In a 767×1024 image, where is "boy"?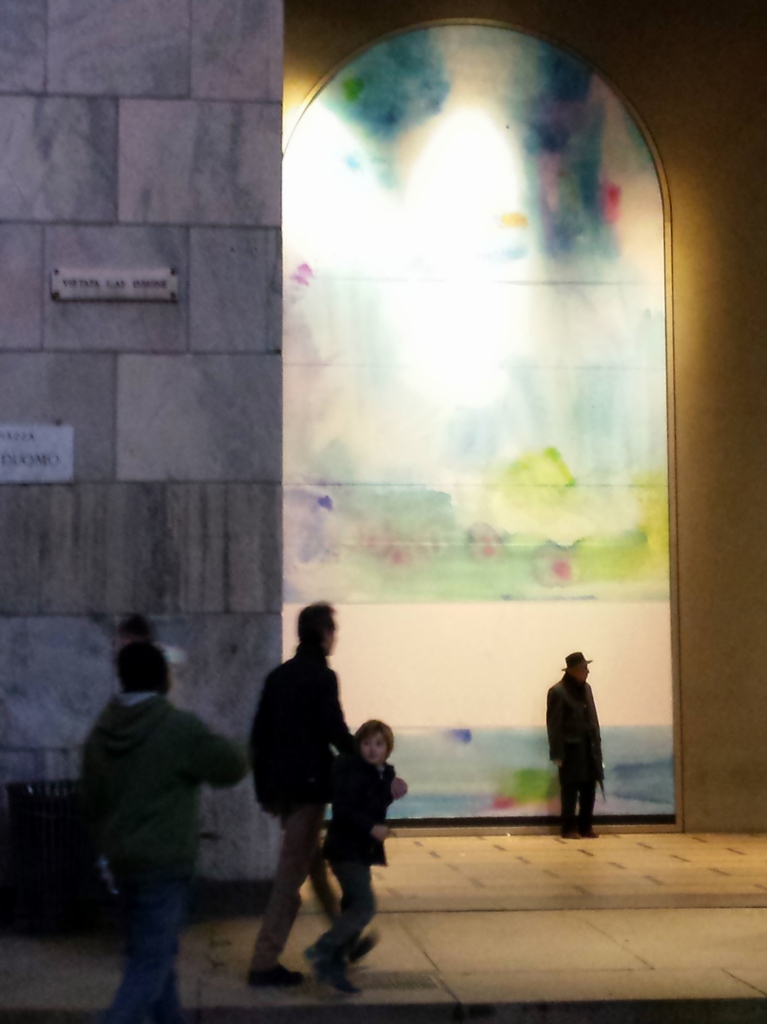
l=303, t=716, r=422, b=1003.
